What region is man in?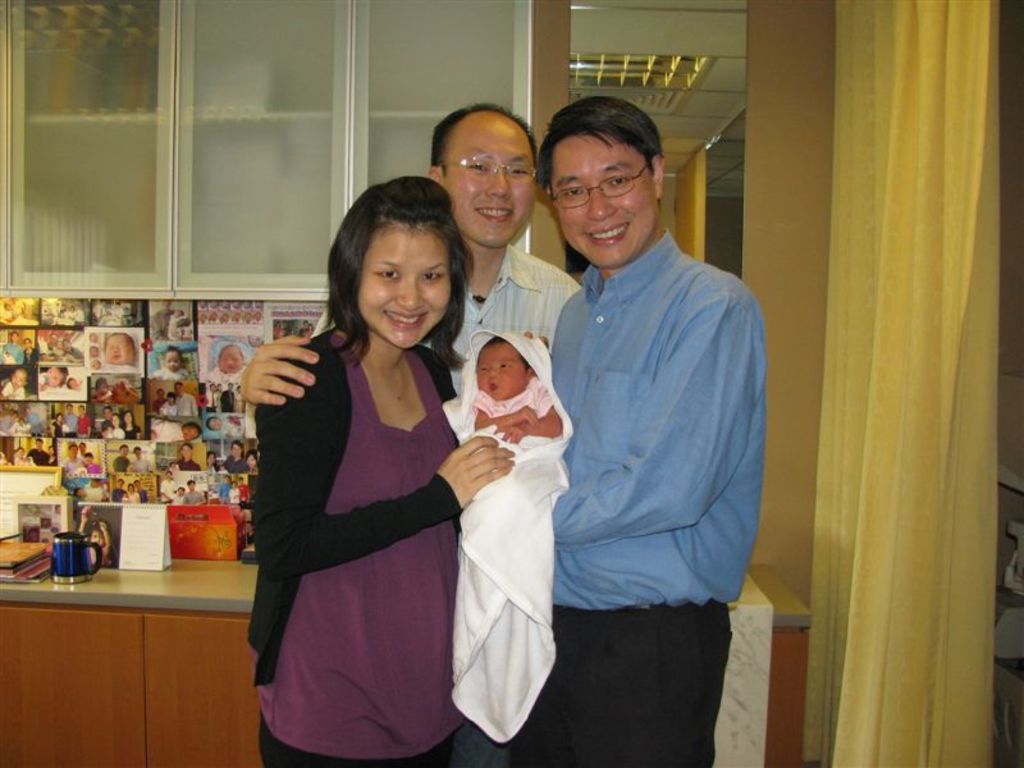
detection(60, 440, 88, 472).
